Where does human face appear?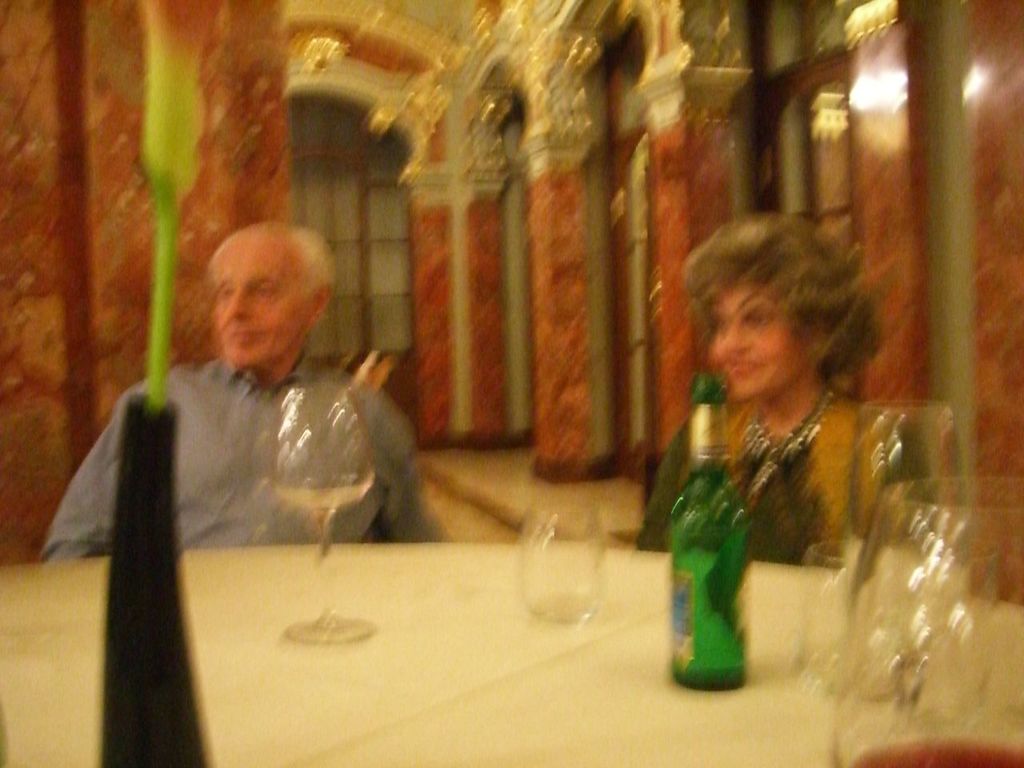
Appears at 709/286/813/405.
